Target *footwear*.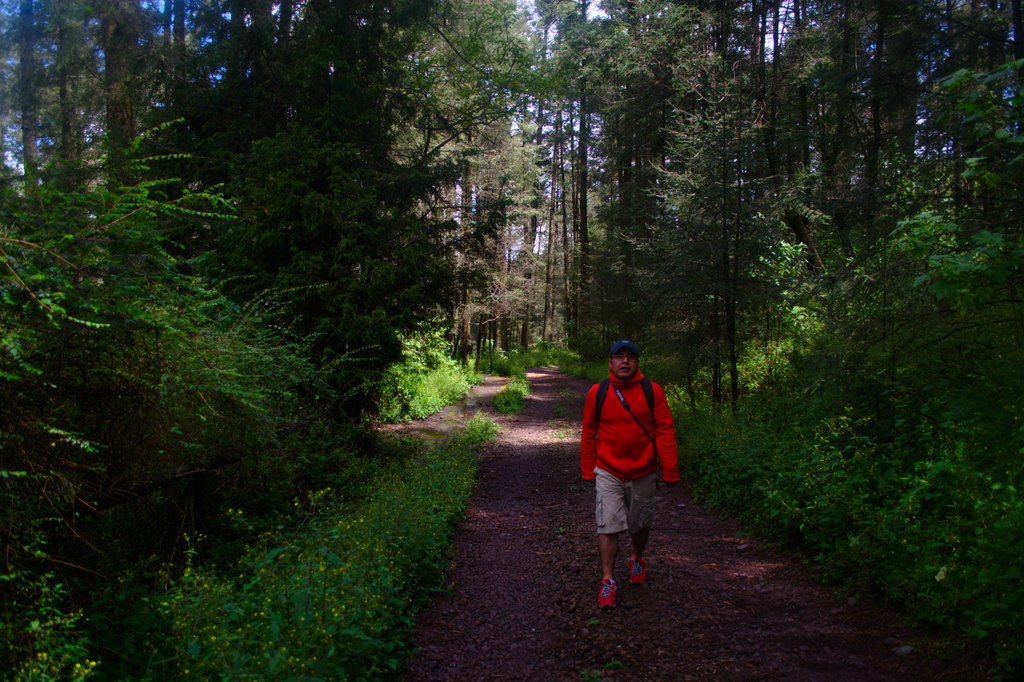
Target region: l=596, t=576, r=616, b=608.
